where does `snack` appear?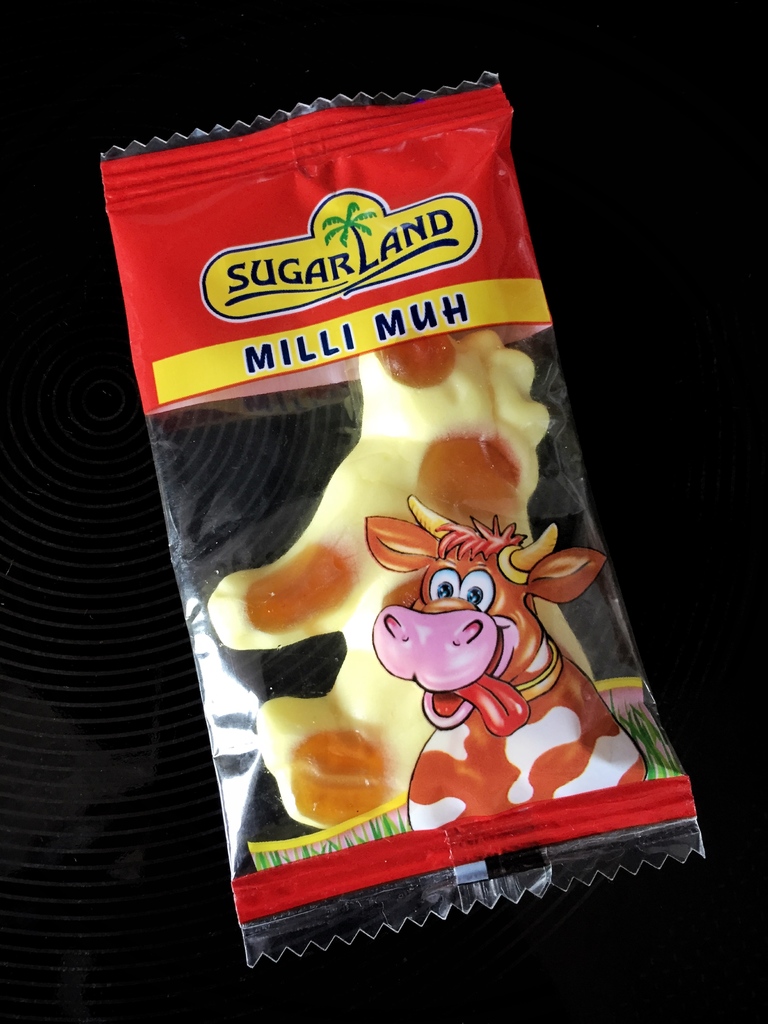
Appears at 104:131:613:866.
